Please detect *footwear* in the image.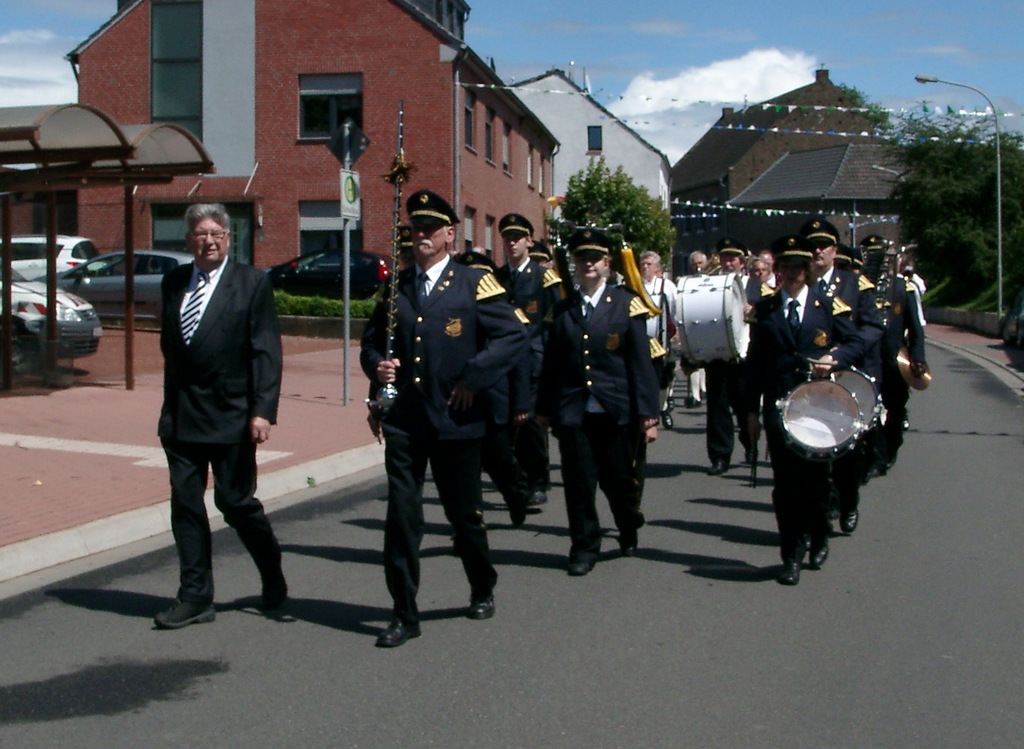
box=[667, 411, 672, 431].
